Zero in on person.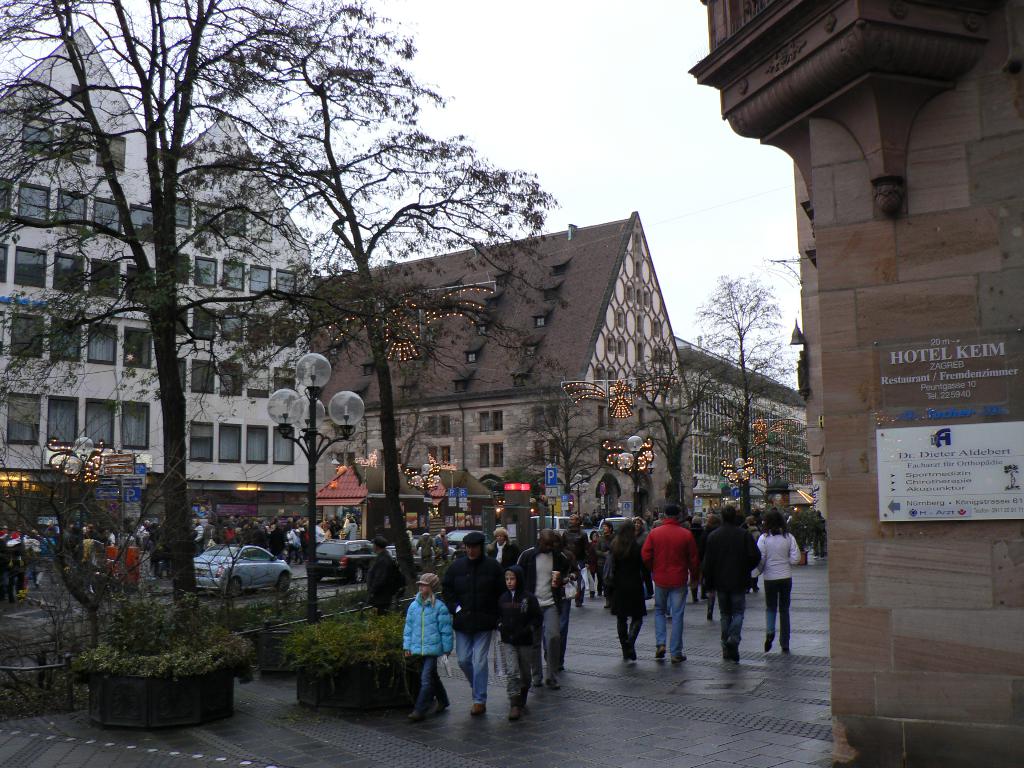
Zeroed in: [415, 529, 437, 568].
